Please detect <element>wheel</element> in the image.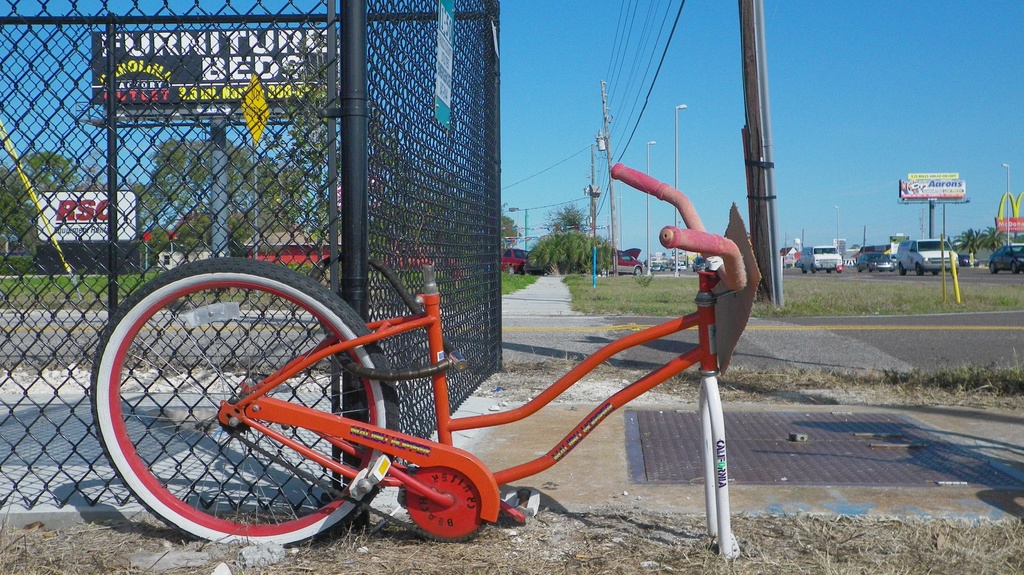
rect(836, 266, 846, 275).
